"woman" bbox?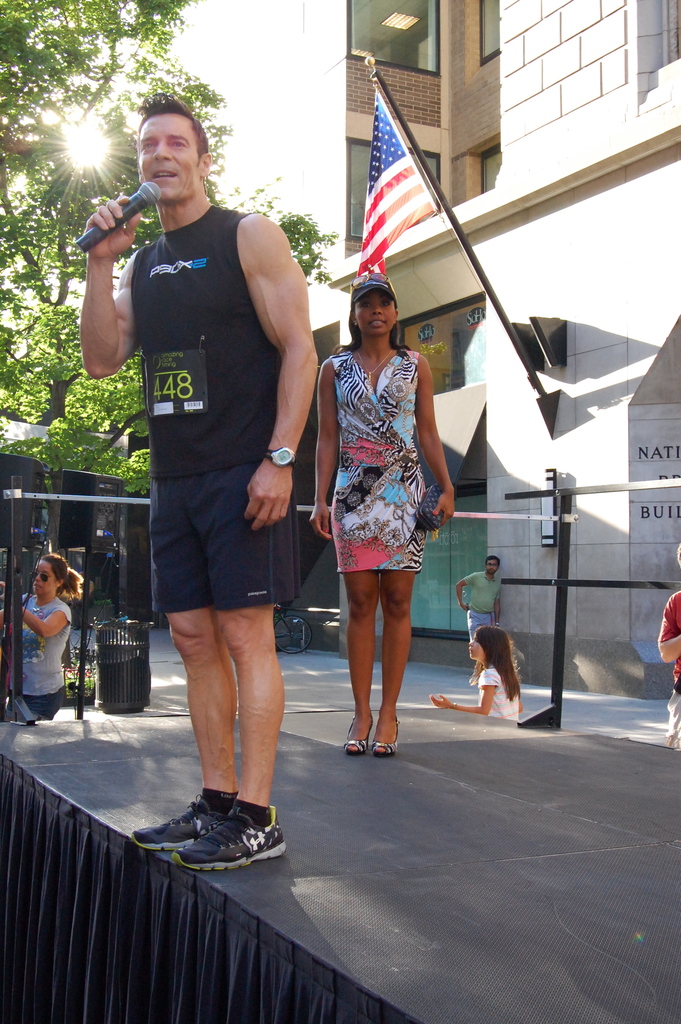
[1, 548, 88, 732]
